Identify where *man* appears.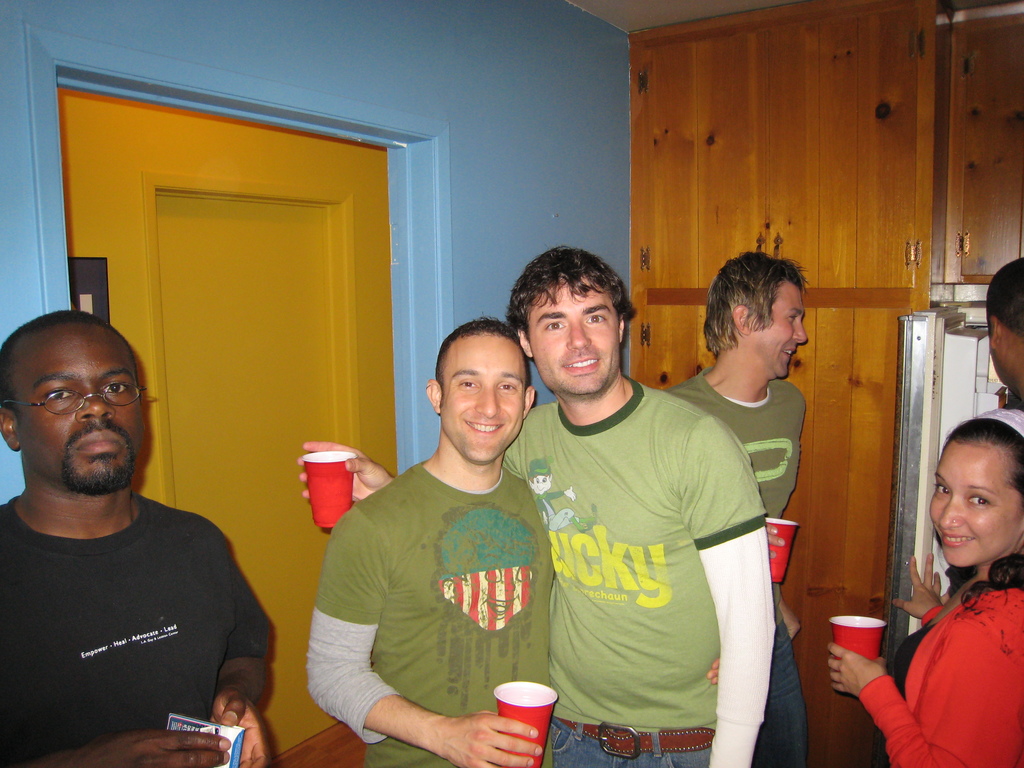
Appears at bbox=[0, 300, 274, 758].
